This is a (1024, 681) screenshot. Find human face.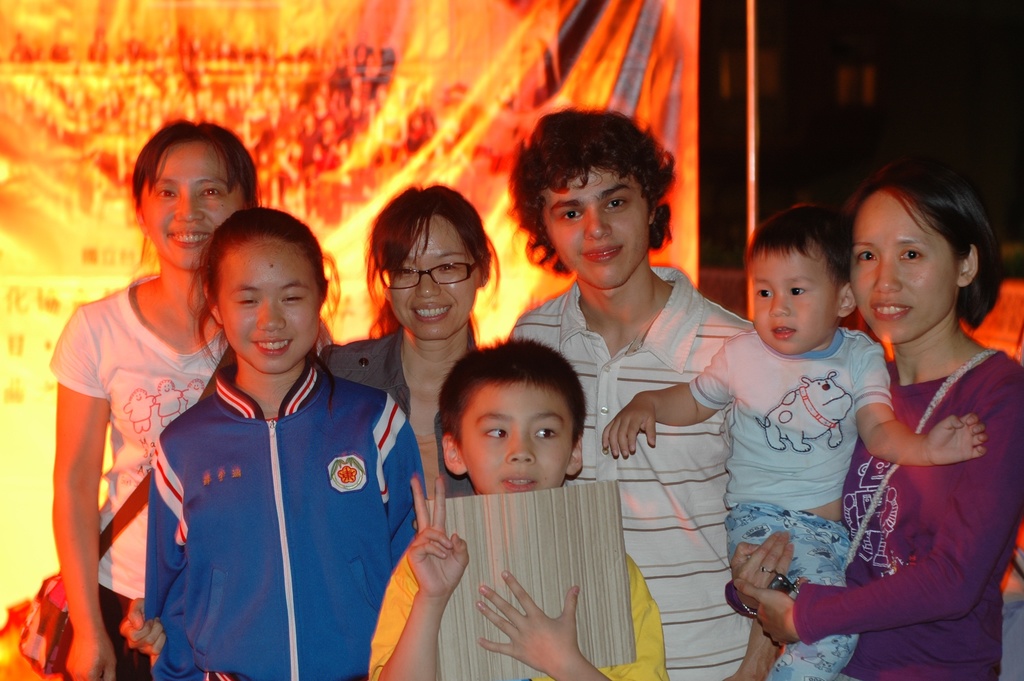
Bounding box: [143,138,237,267].
